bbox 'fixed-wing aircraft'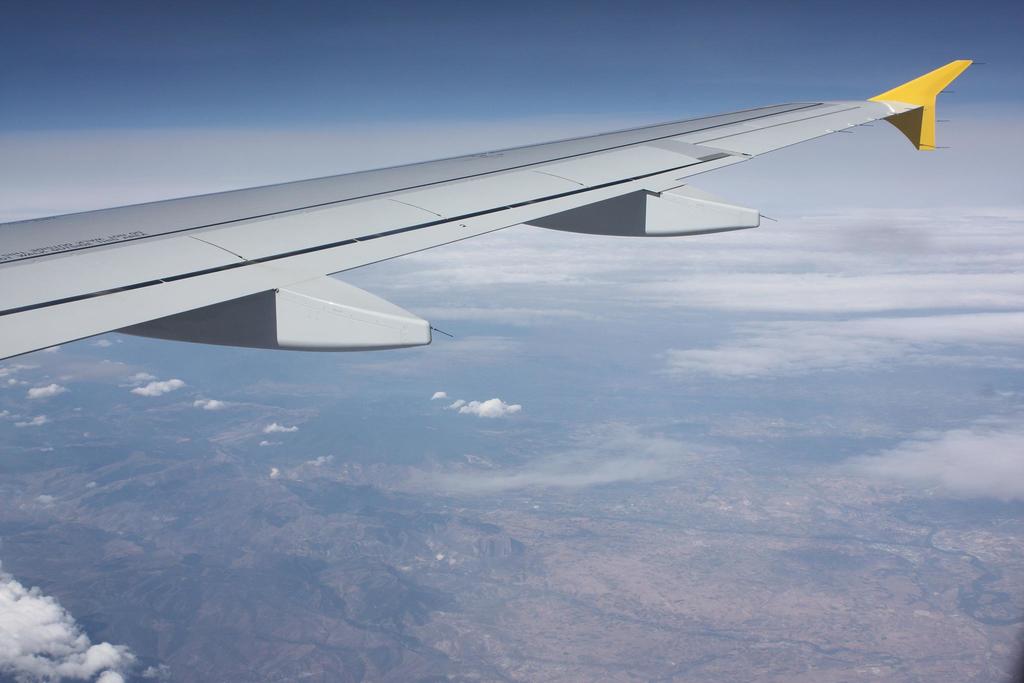
BBox(0, 54, 971, 367)
